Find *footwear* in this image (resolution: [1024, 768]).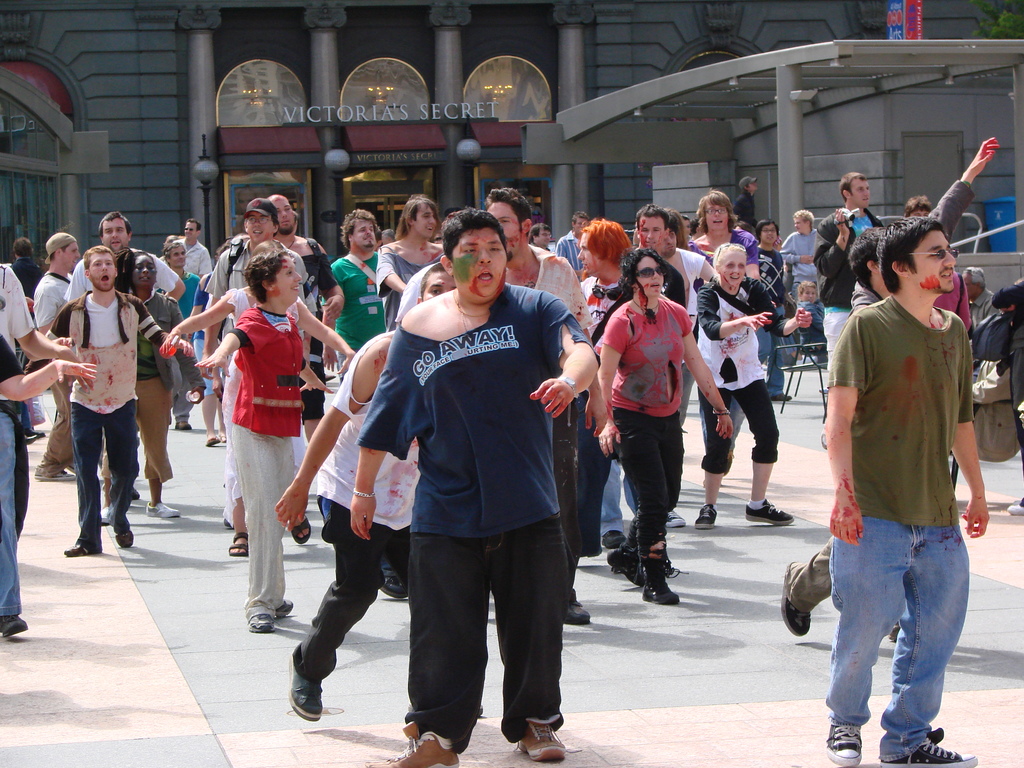
x1=227 y1=533 x2=248 y2=557.
